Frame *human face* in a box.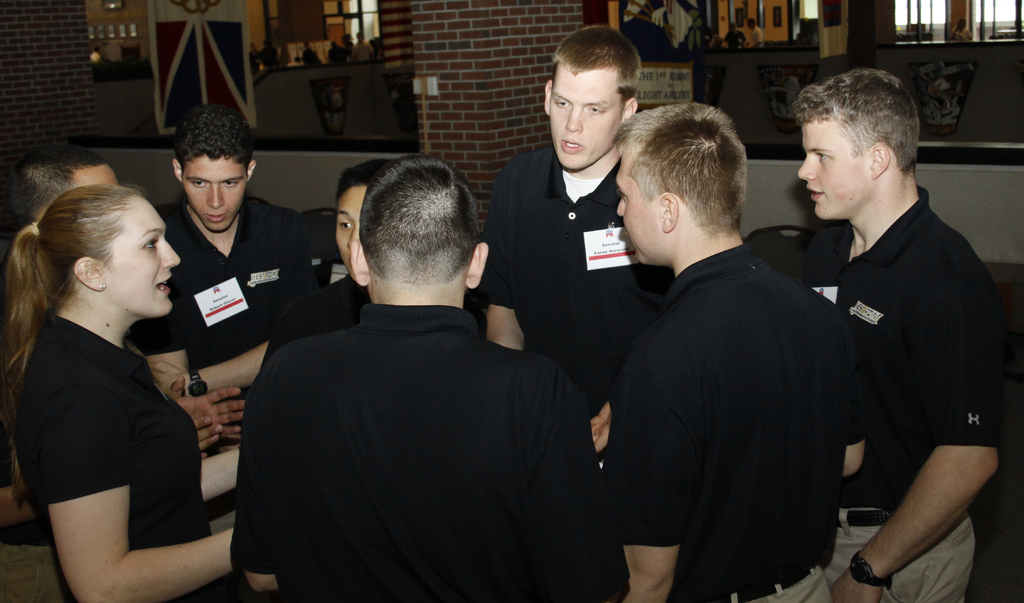
(x1=548, y1=62, x2=620, y2=174).
